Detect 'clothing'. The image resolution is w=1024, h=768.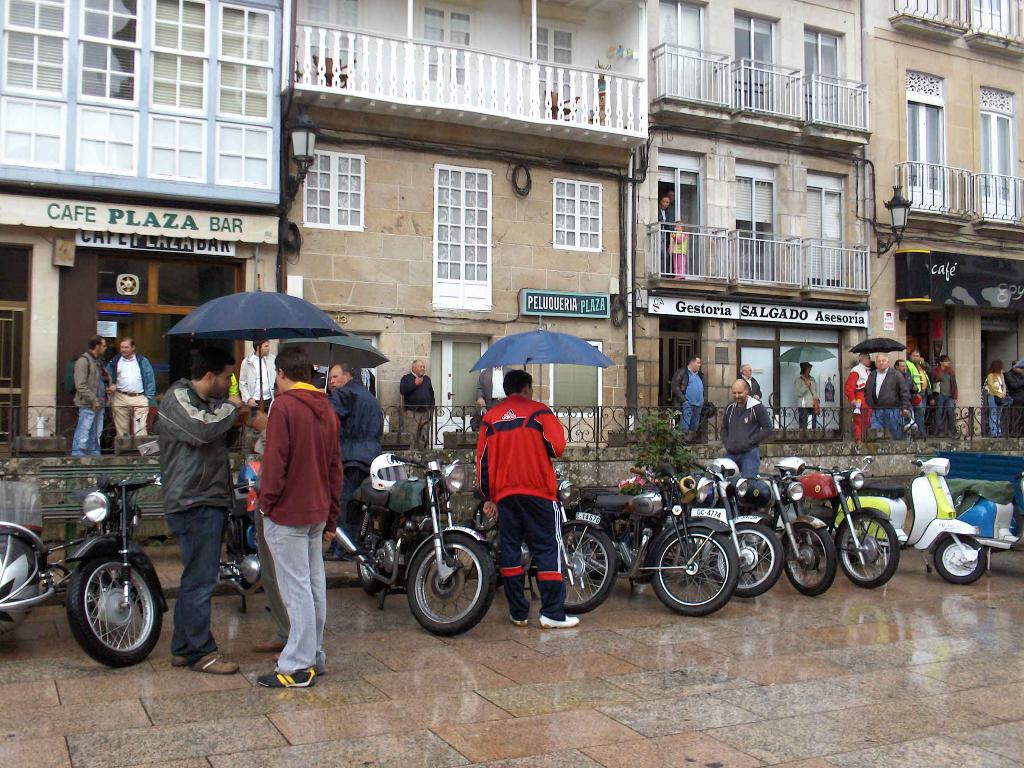
x1=103 y1=349 x2=153 y2=445.
